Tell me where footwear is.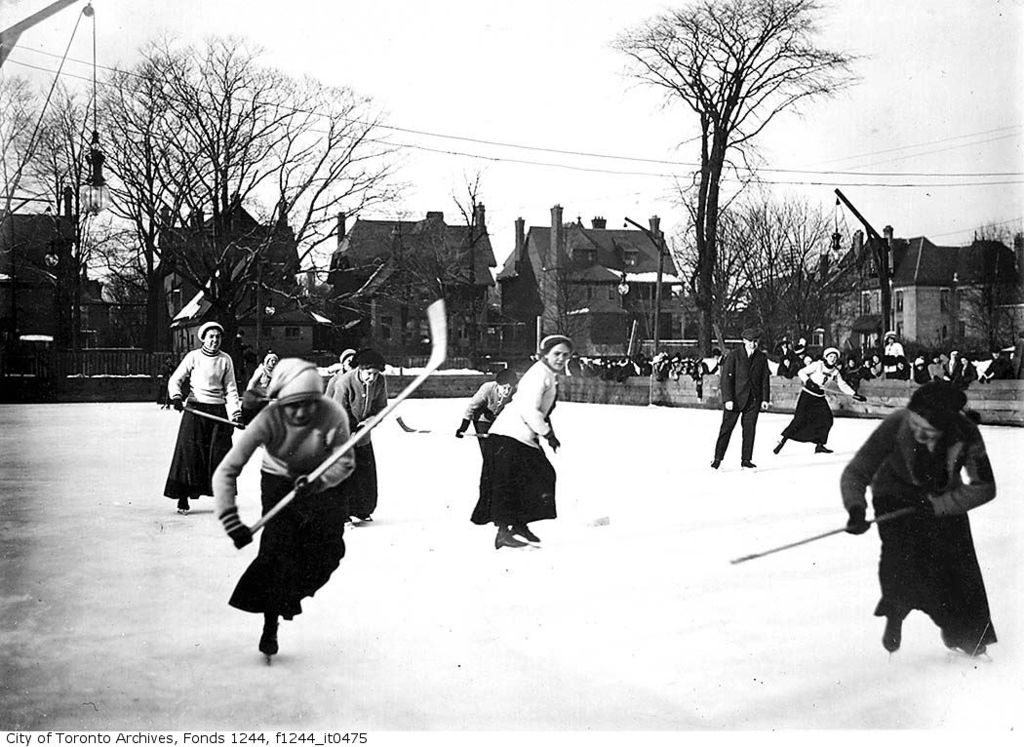
footwear is at <bbox>491, 517, 533, 556</bbox>.
